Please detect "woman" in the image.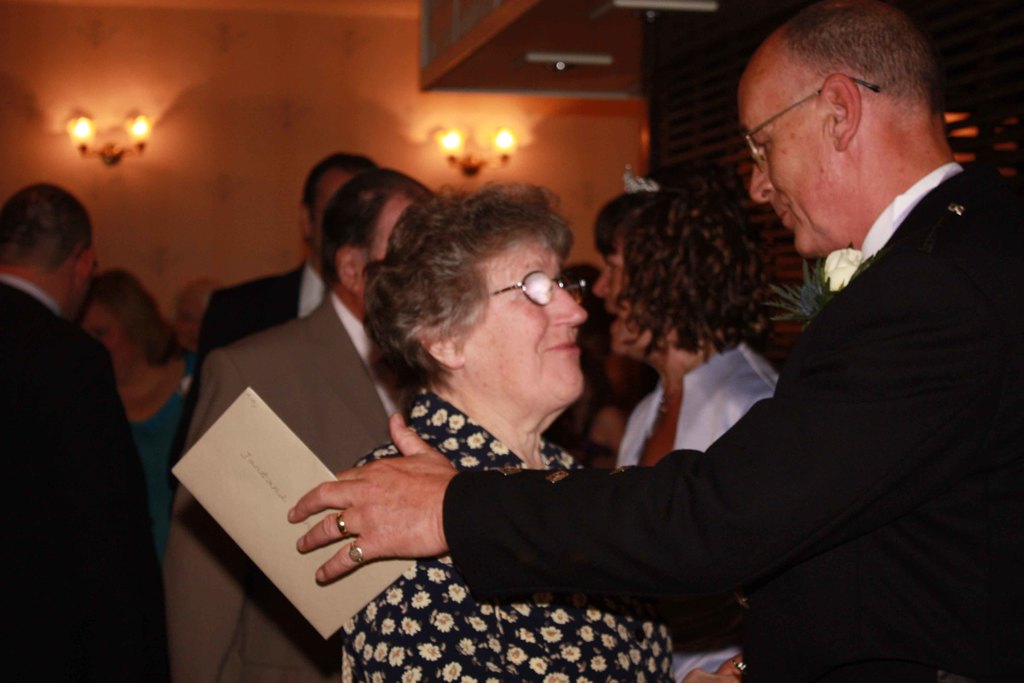
{"left": 79, "top": 266, "right": 202, "bottom": 561}.
